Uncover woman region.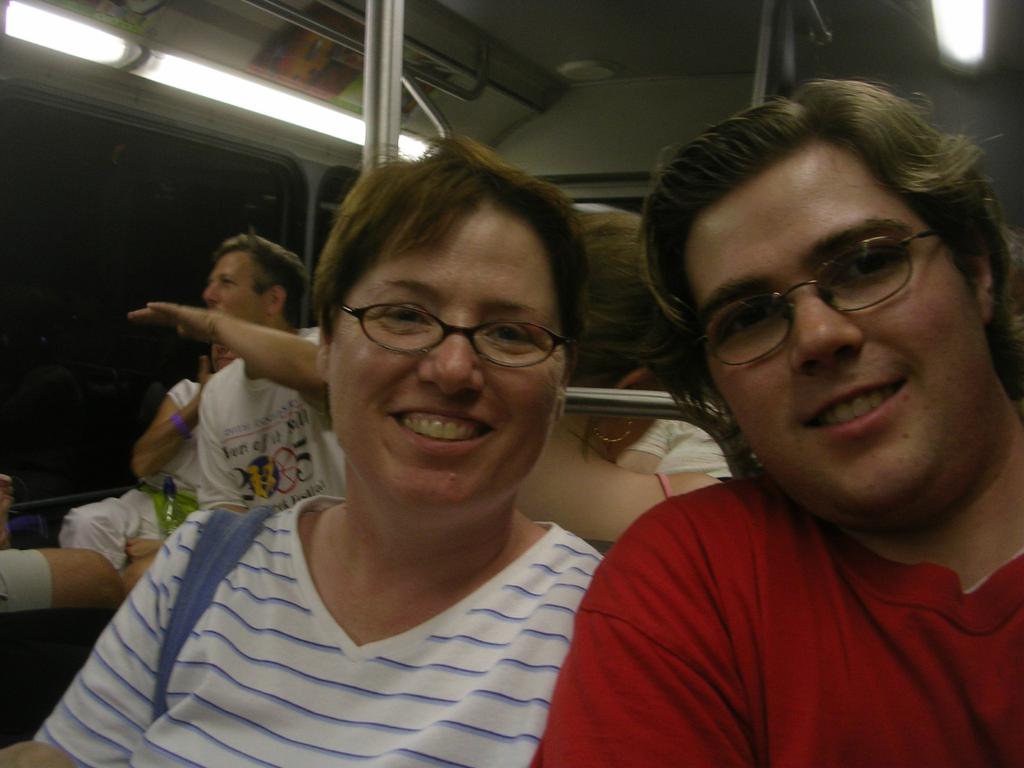
Uncovered: bbox=[59, 344, 235, 572].
